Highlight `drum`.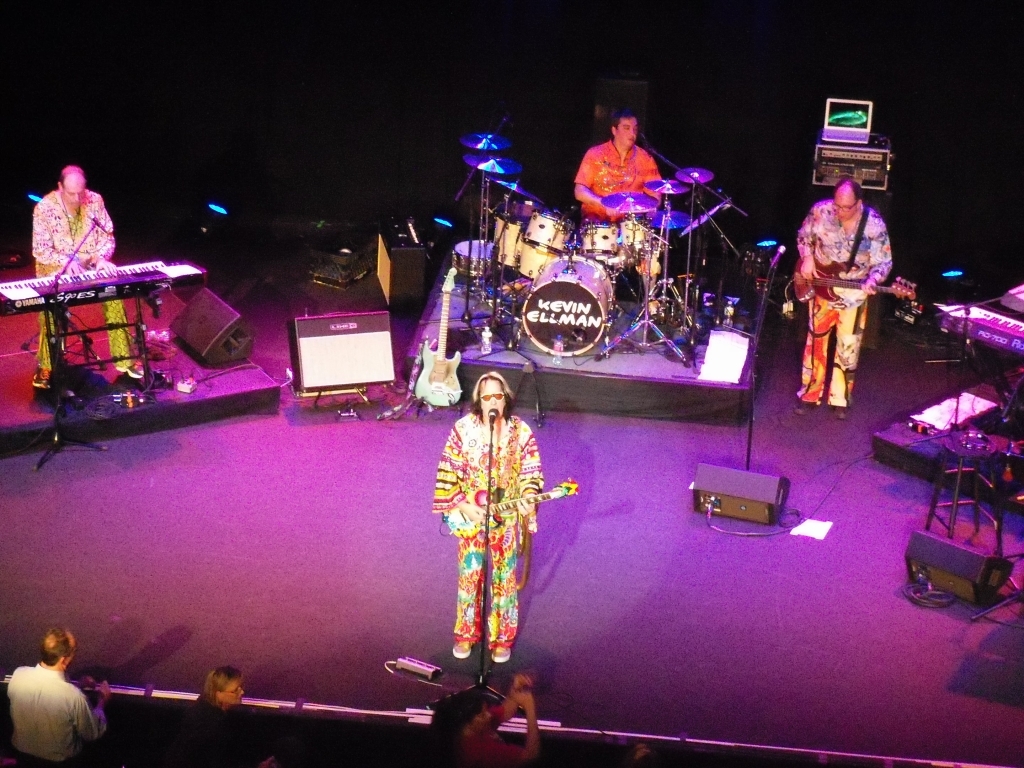
Highlighted region: crop(577, 221, 624, 273).
